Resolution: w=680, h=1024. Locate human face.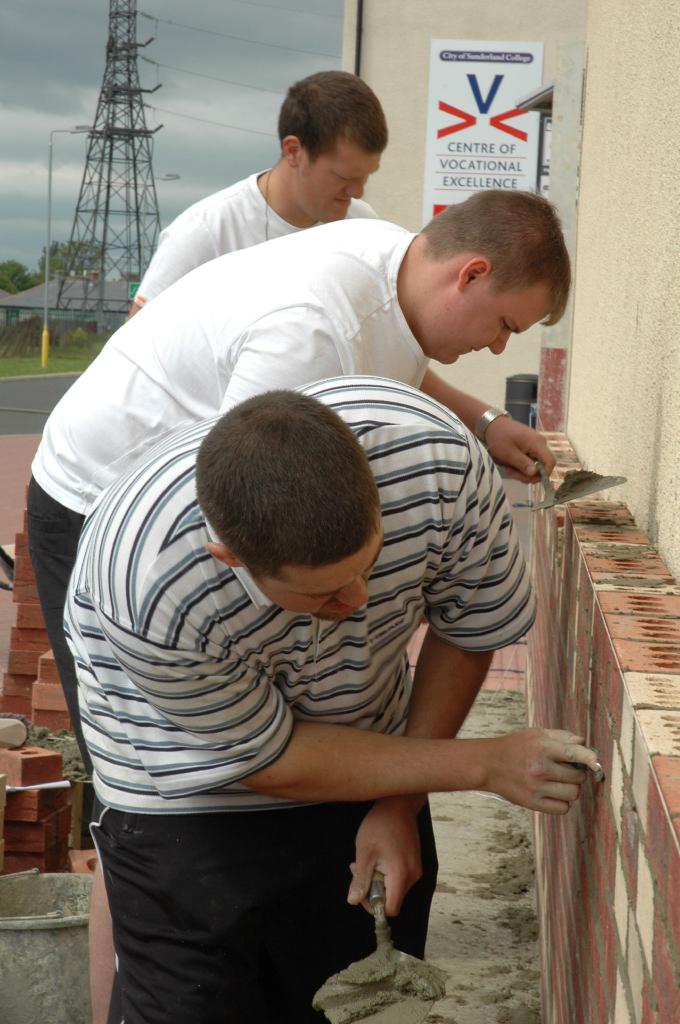
box=[431, 290, 558, 369].
